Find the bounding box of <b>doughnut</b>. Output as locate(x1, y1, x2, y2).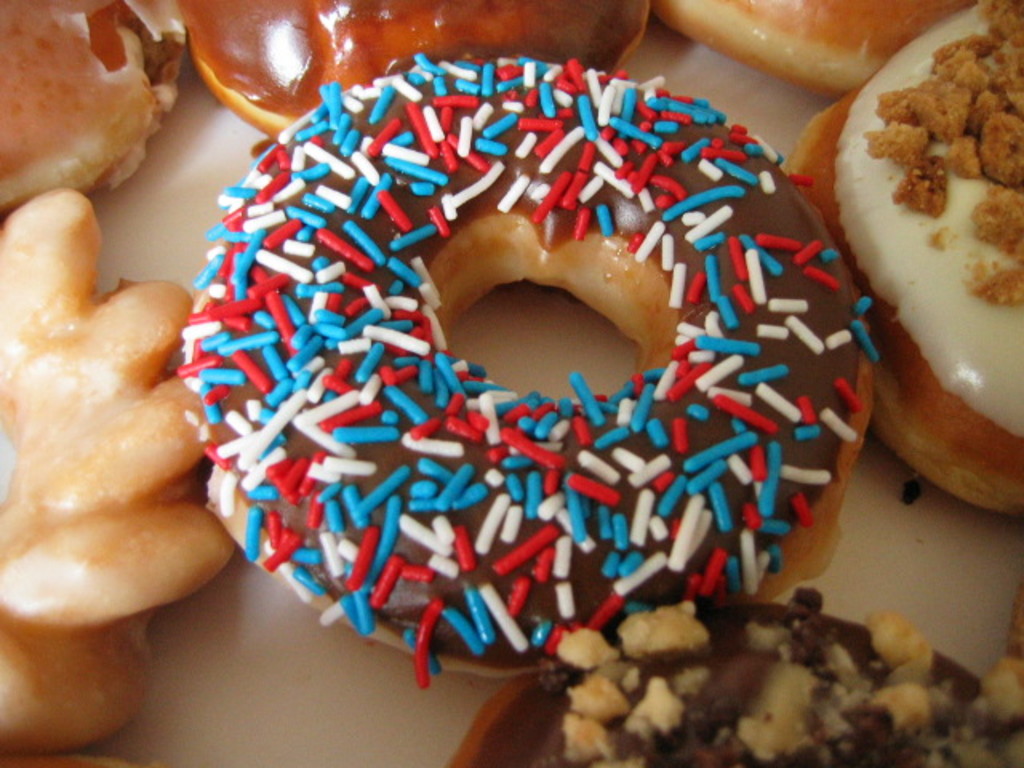
locate(176, 56, 885, 686).
